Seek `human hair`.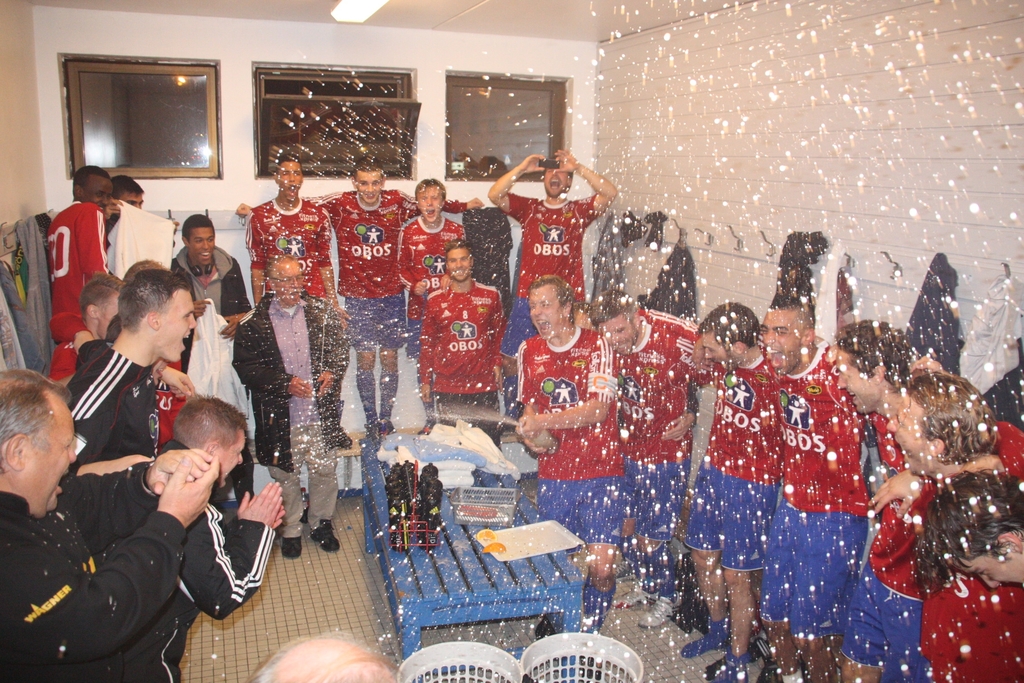
x1=769 y1=297 x2=817 y2=335.
